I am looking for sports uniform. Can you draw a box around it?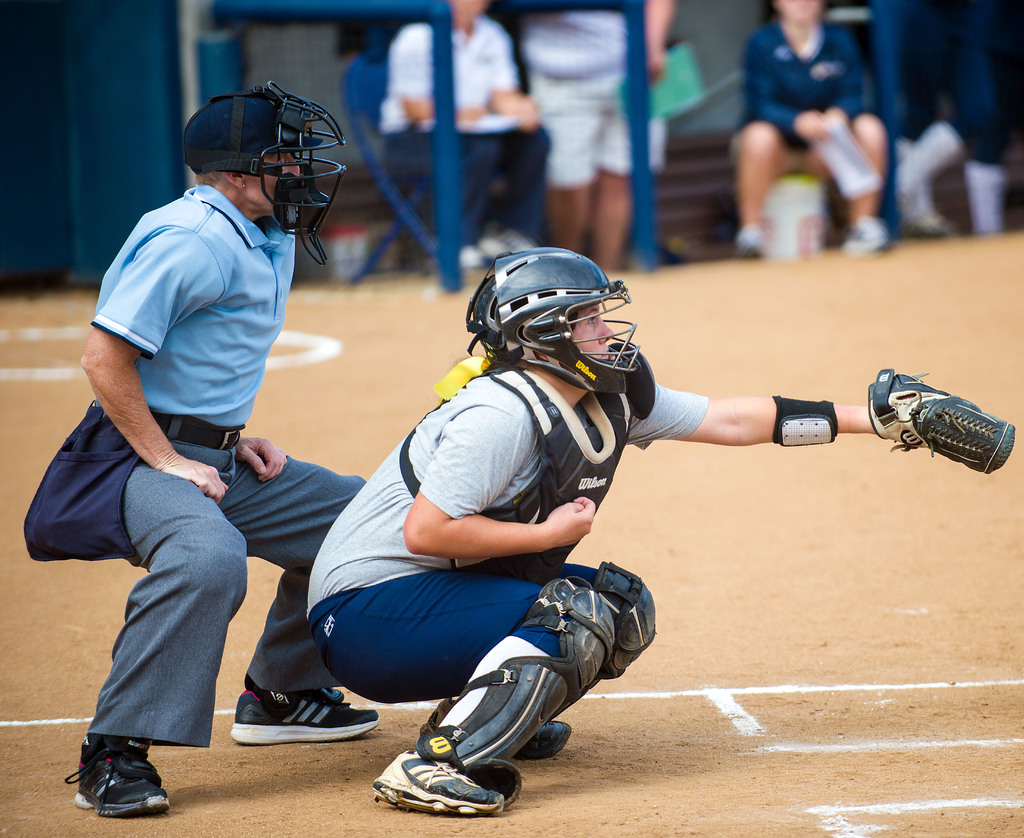
Sure, the bounding box is crop(305, 246, 1016, 817).
